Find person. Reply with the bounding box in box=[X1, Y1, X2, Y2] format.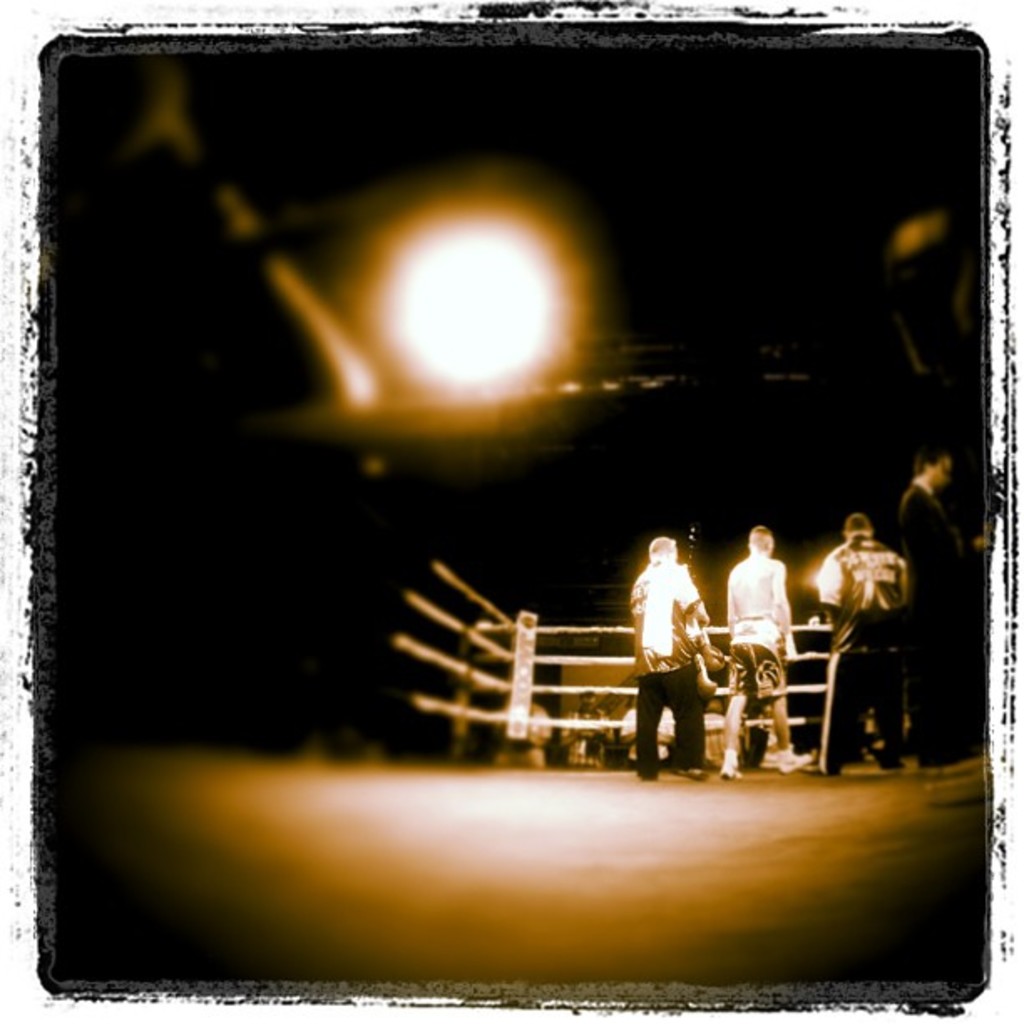
box=[711, 519, 813, 788].
